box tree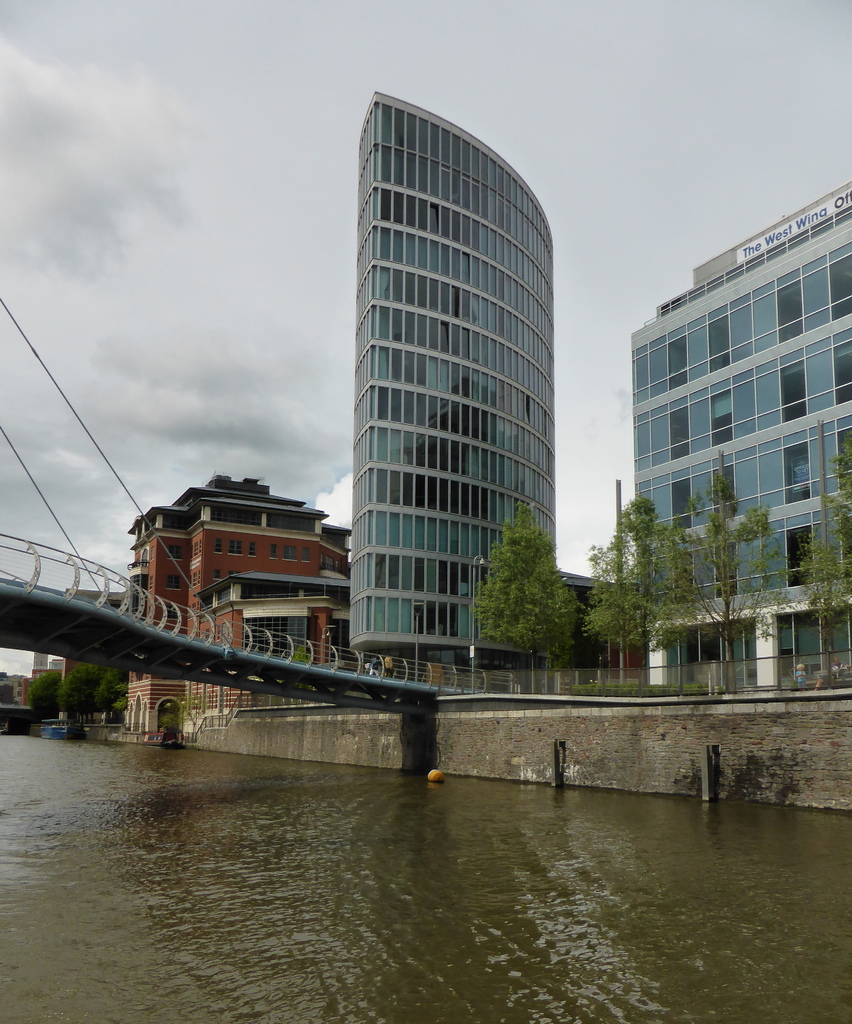
bbox(574, 496, 710, 692)
